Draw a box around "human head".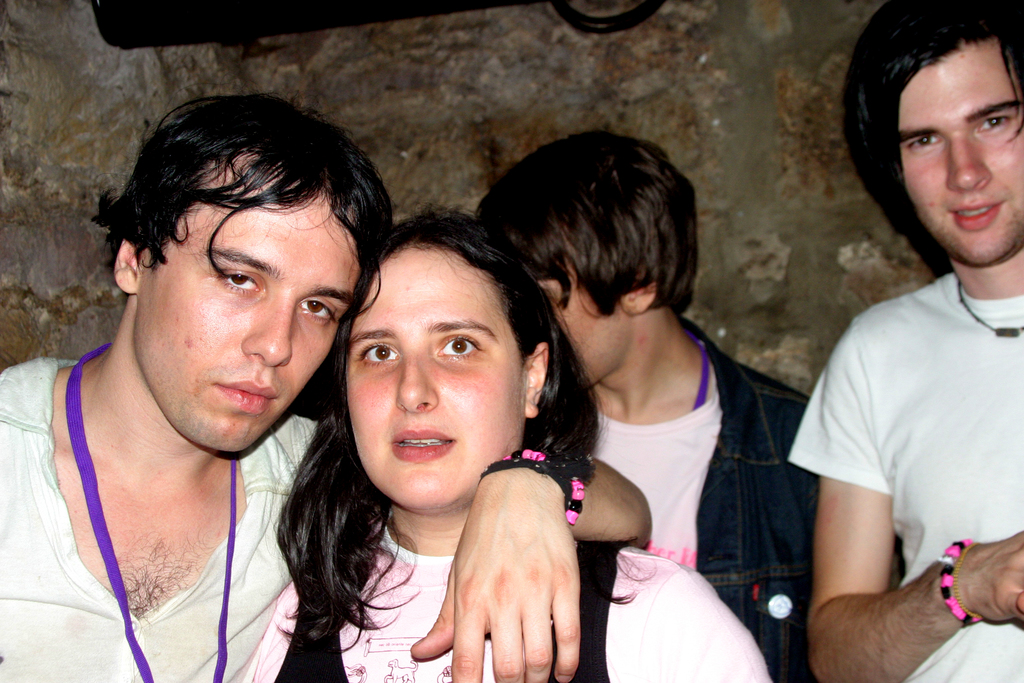
BBox(111, 93, 396, 457).
